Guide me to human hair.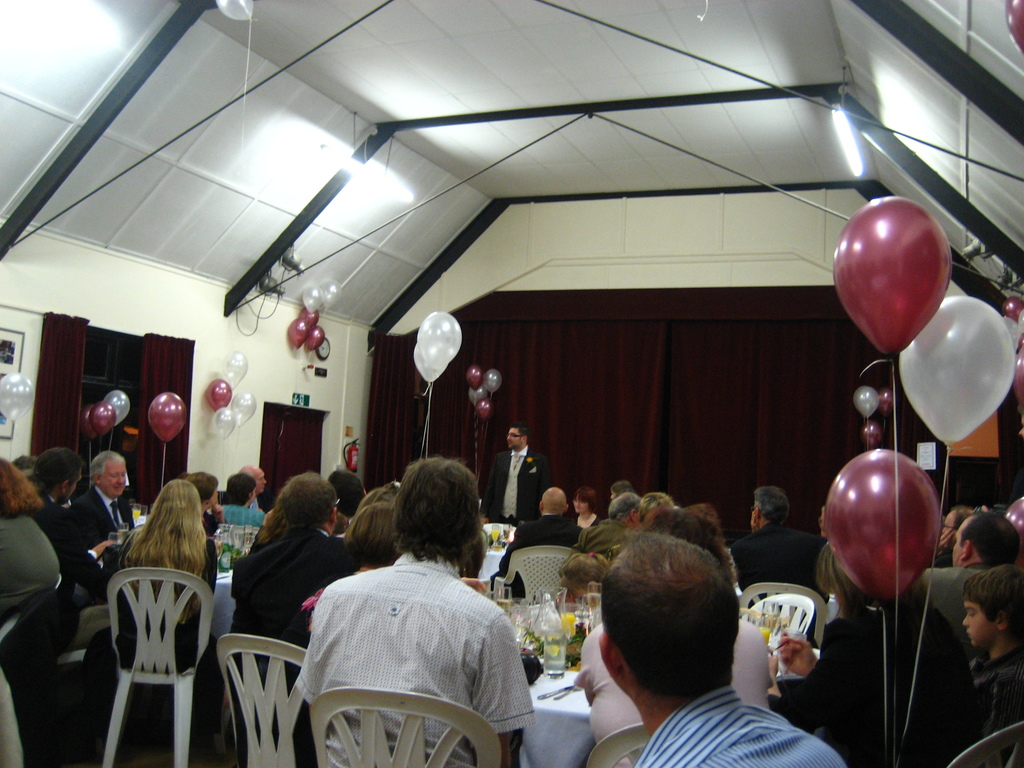
Guidance: box=[388, 457, 485, 569].
